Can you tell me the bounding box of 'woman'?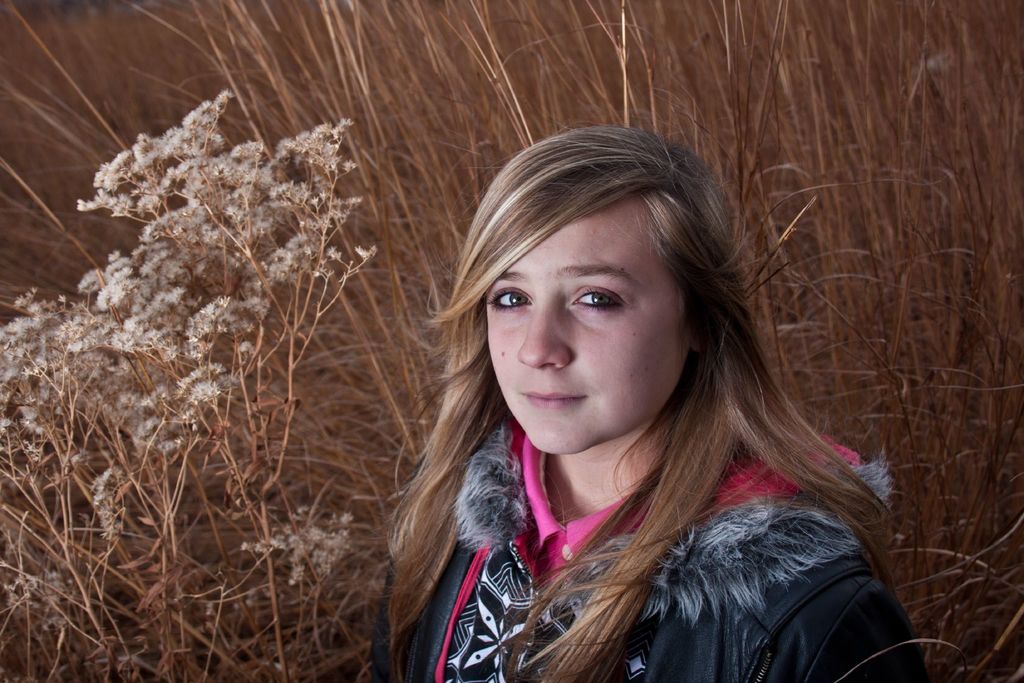
BBox(330, 100, 909, 672).
